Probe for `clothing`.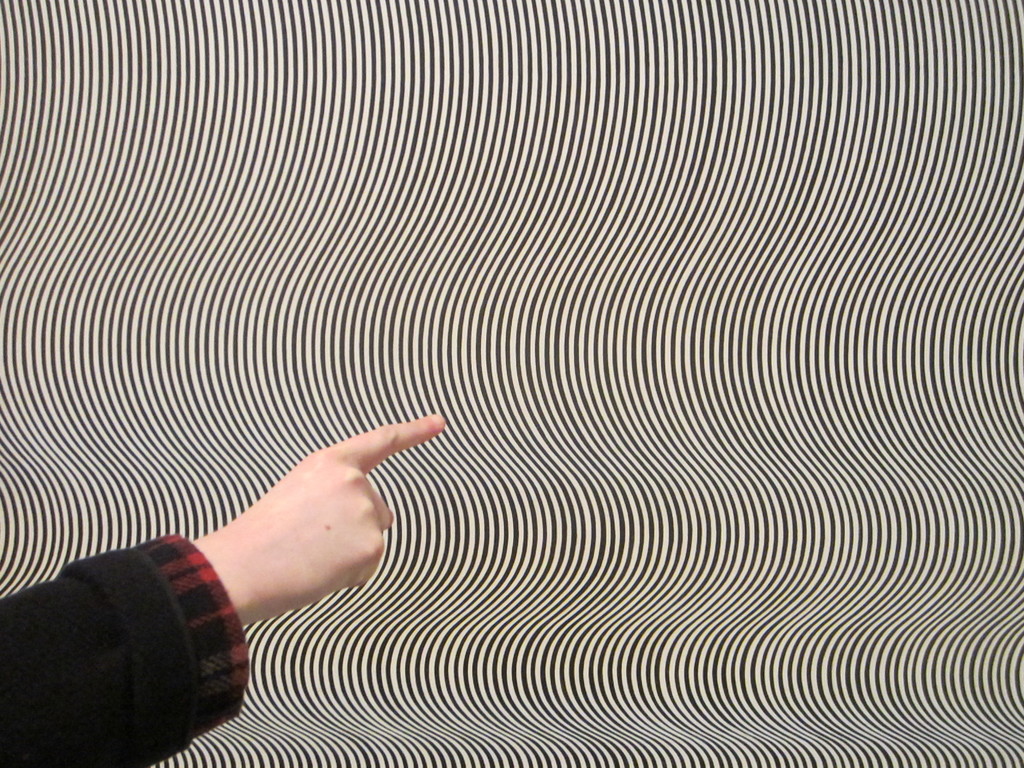
Probe result: l=0, t=530, r=252, b=767.
